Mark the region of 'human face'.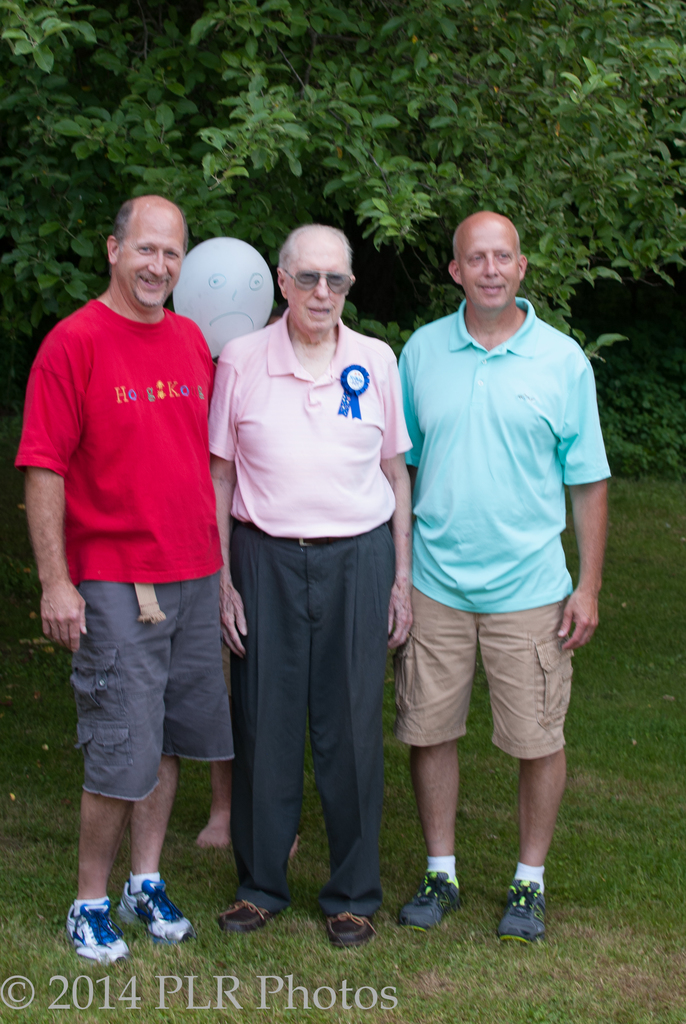
Region: (x1=281, y1=239, x2=351, y2=335).
